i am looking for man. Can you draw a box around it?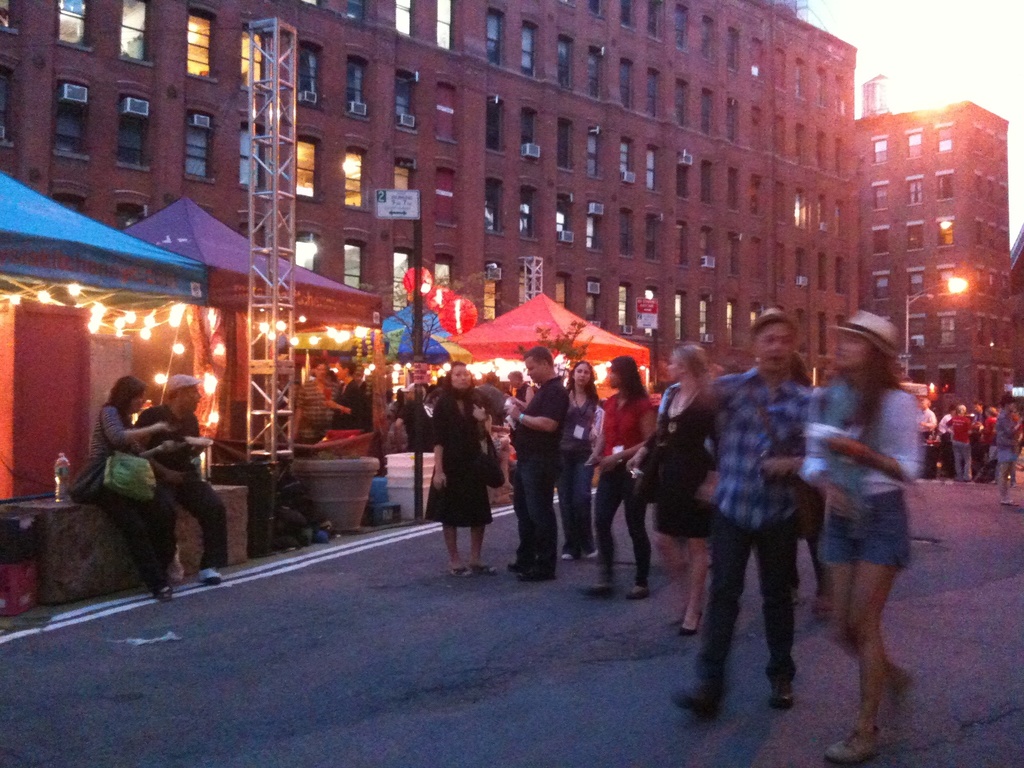
Sure, the bounding box is region(288, 357, 345, 445).
